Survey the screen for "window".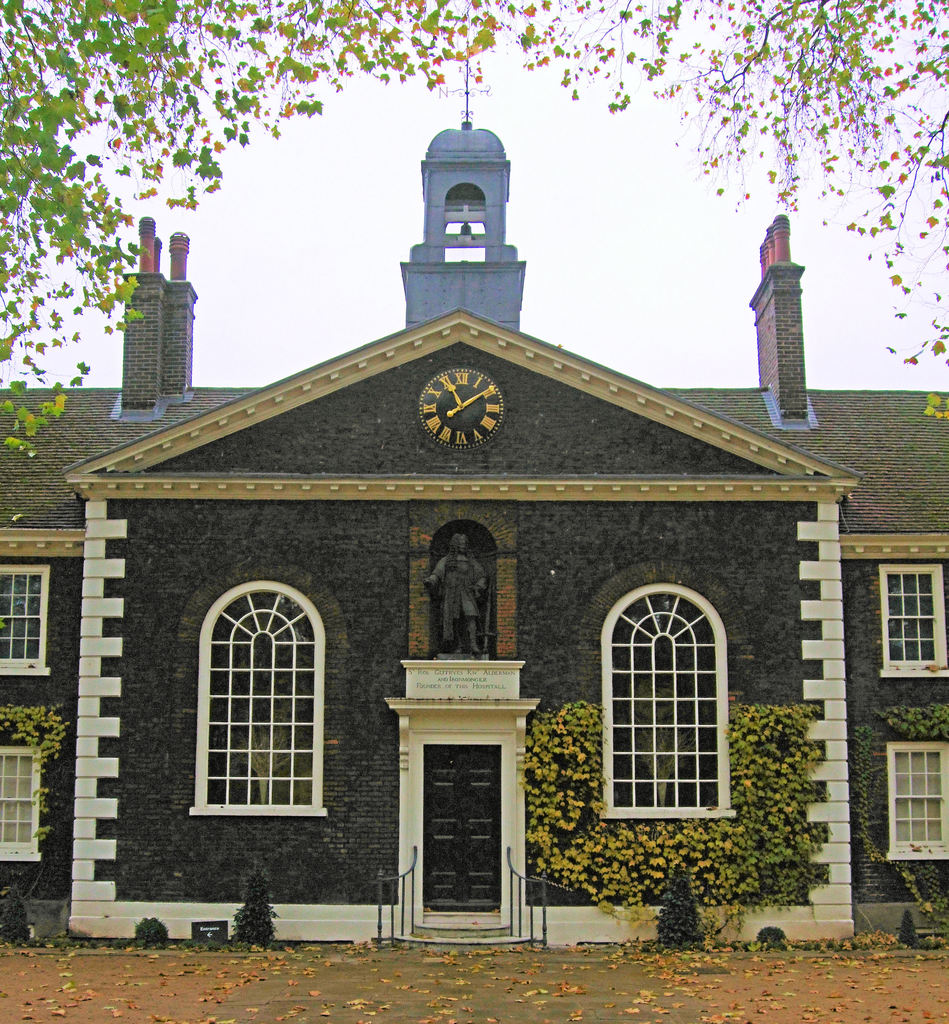
Survey found: {"x1": 885, "y1": 750, "x2": 948, "y2": 860}.
